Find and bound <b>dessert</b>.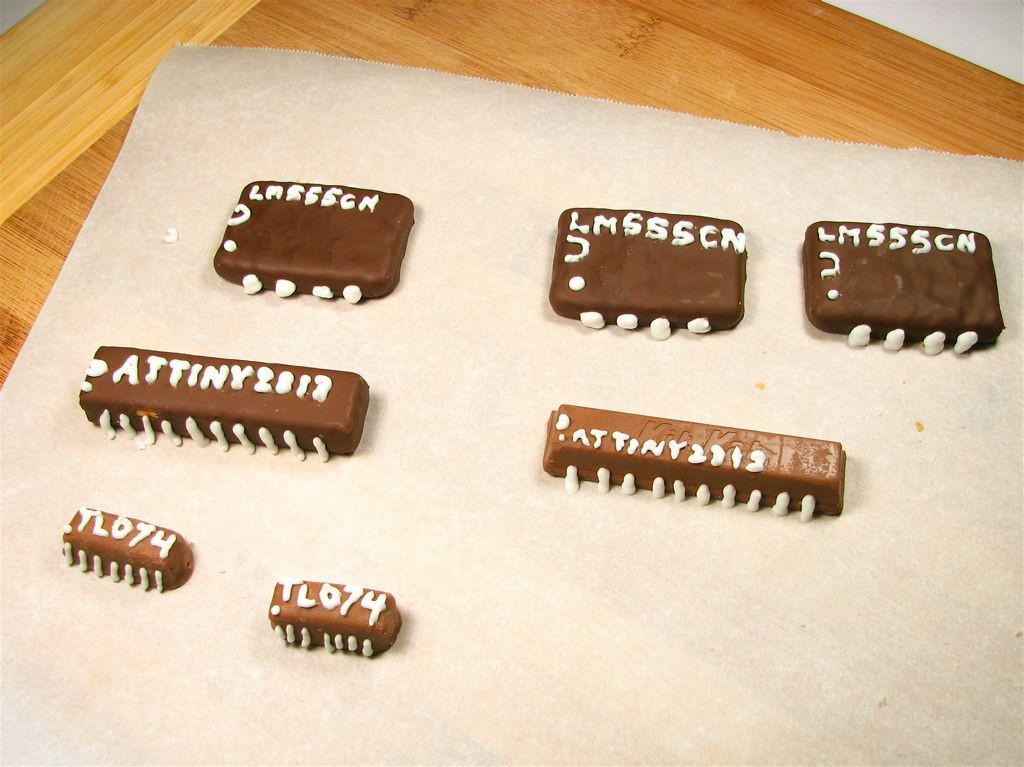
Bound: [x1=54, y1=505, x2=199, y2=596].
